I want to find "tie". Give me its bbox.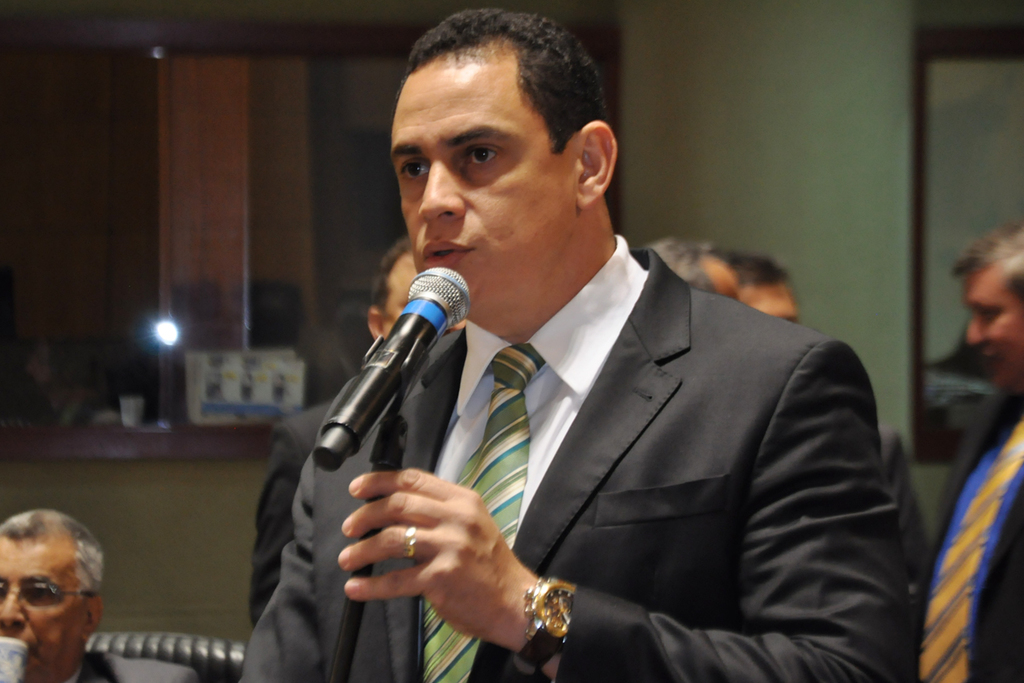
(x1=918, y1=417, x2=1023, y2=682).
